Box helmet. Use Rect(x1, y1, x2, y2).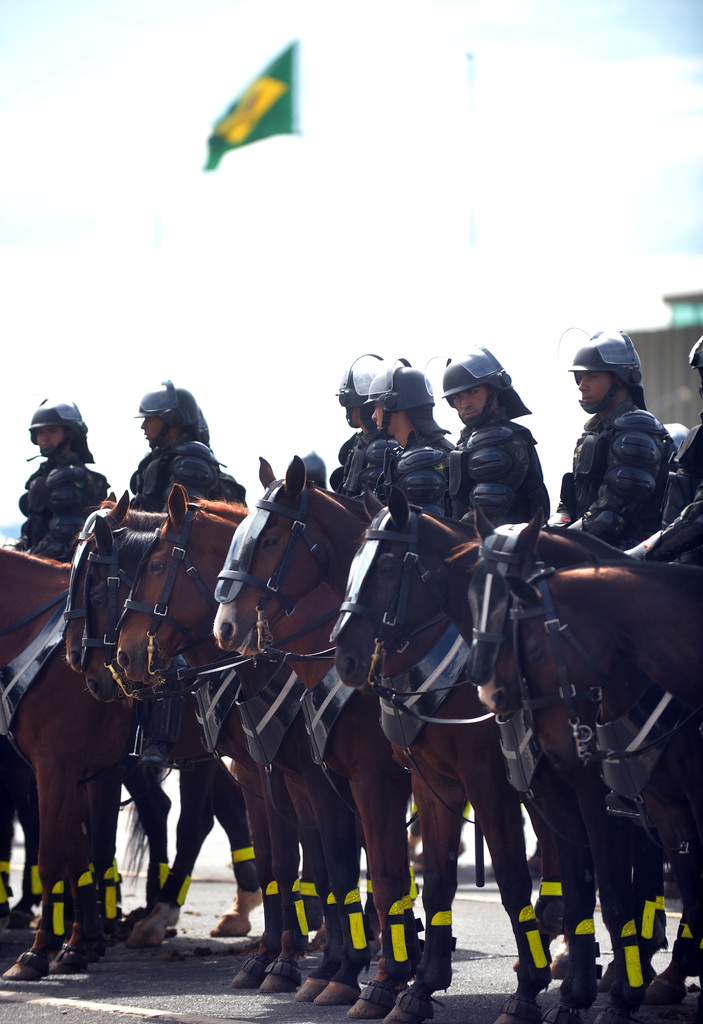
Rect(578, 333, 658, 424).
